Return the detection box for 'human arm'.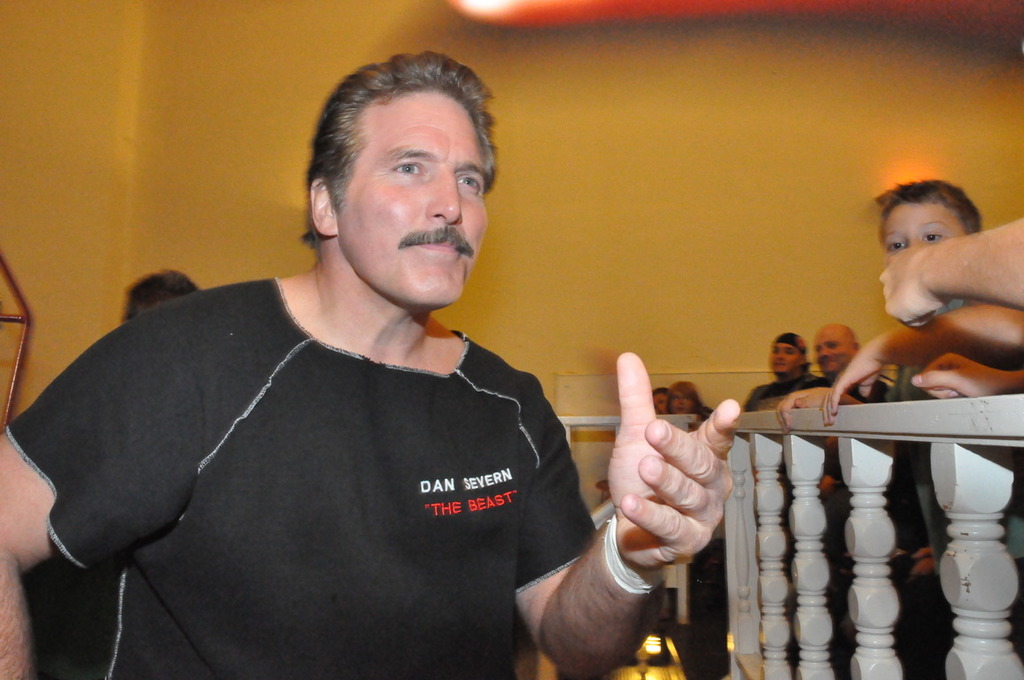
[531,358,775,676].
